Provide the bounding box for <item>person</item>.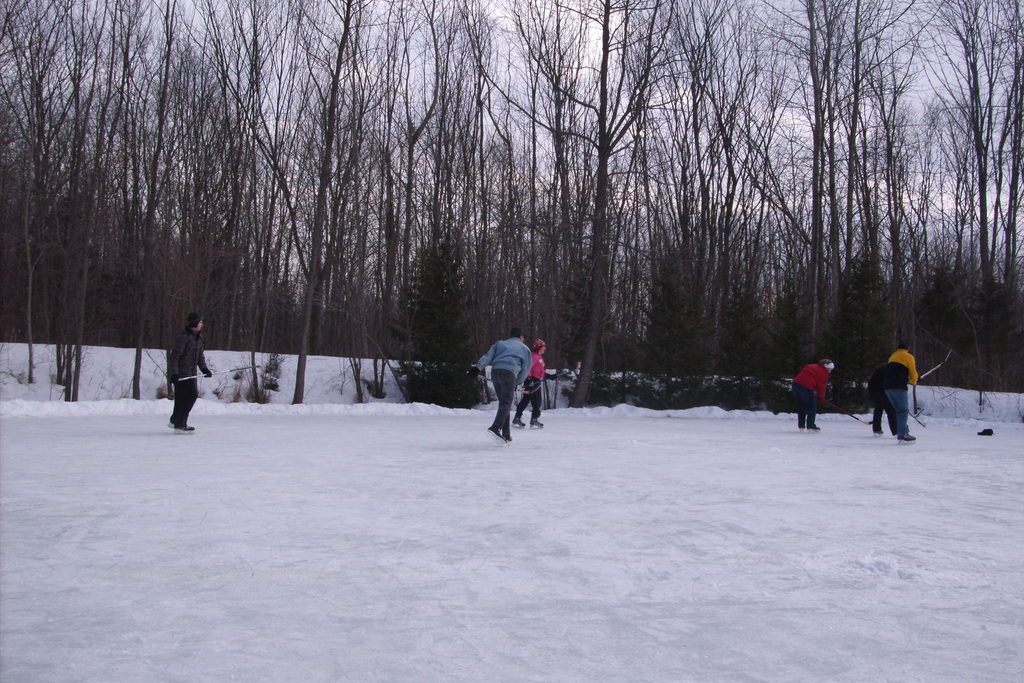
x1=876 y1=343 x2=922 y2=447.
